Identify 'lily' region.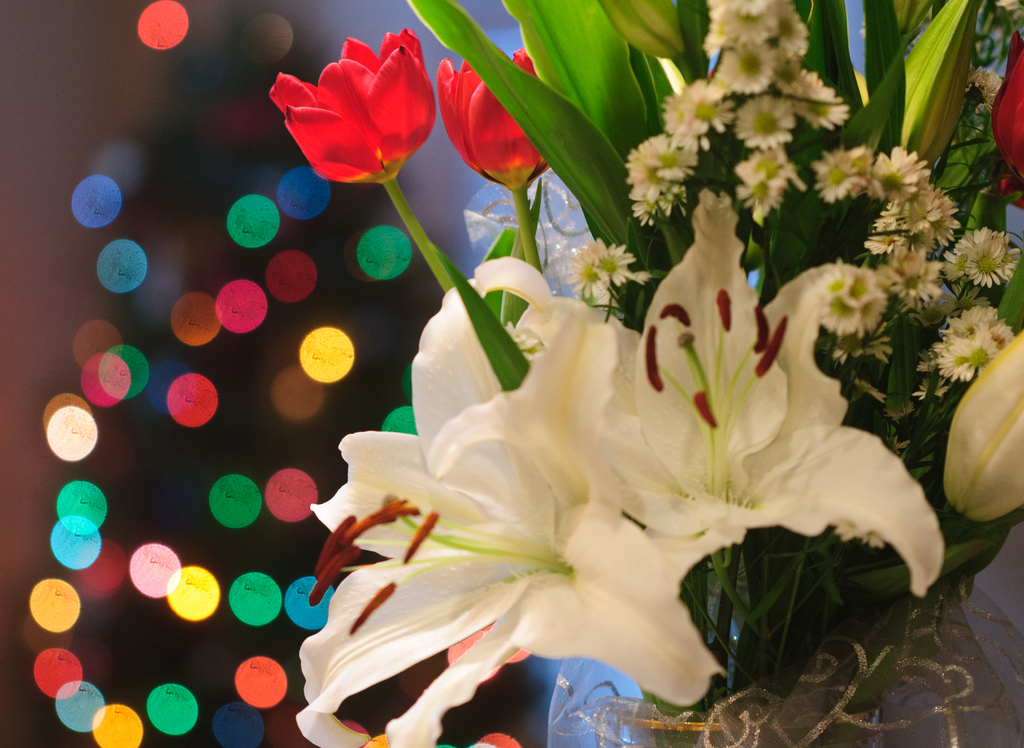
Region: rect(296, 253, 728, 747).
